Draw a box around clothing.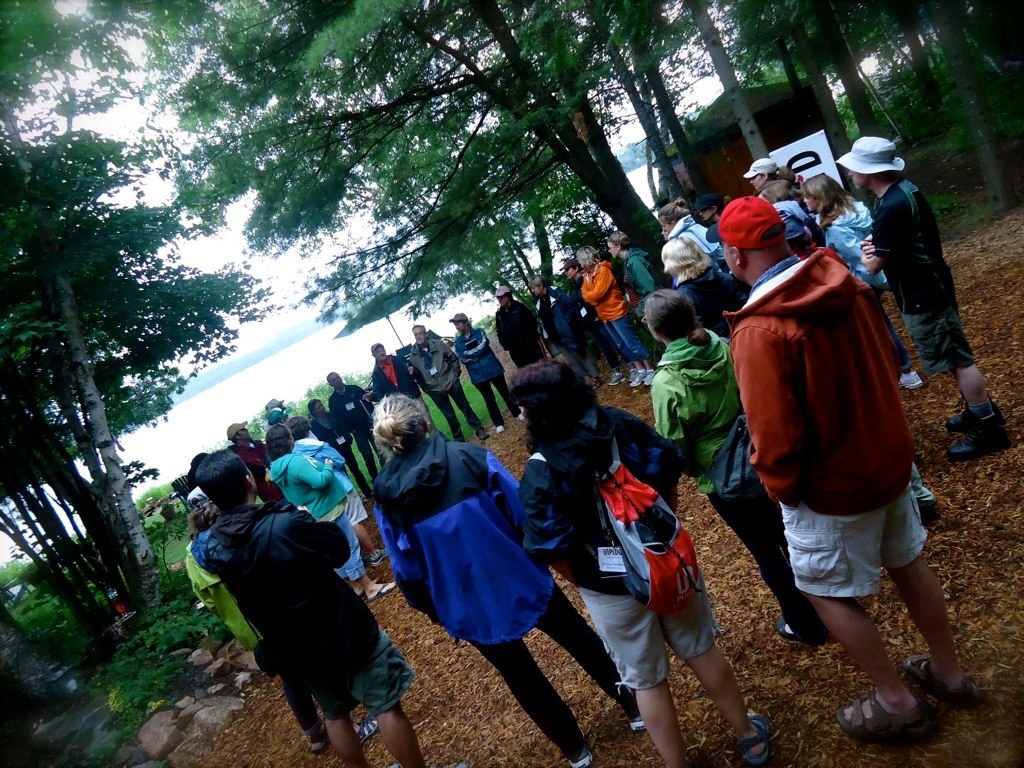
pyautogui.locateOnScreen(365, 422, 639, 757).
